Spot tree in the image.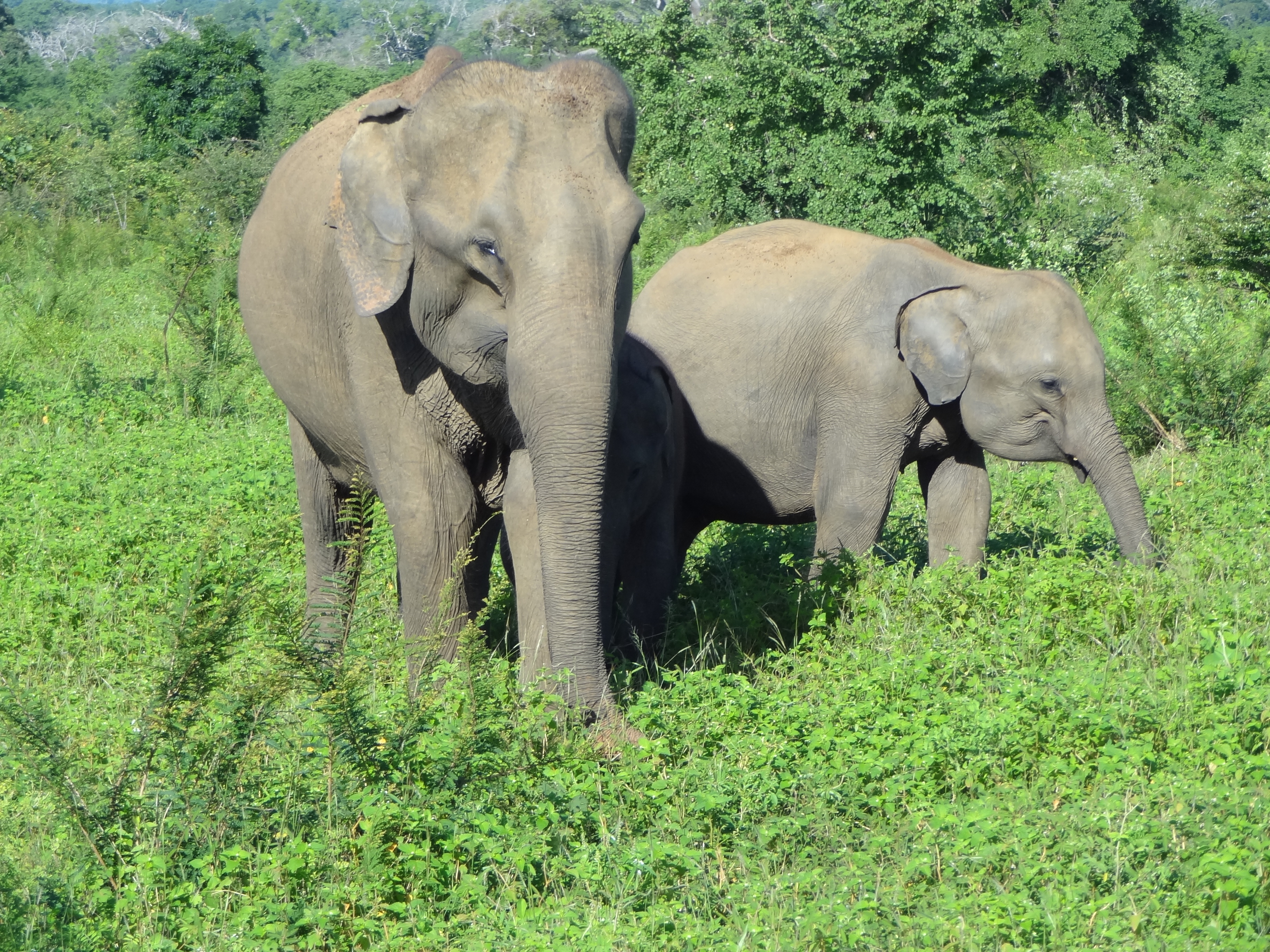
tree found at <region>41, 2, 96, 53</region>.
